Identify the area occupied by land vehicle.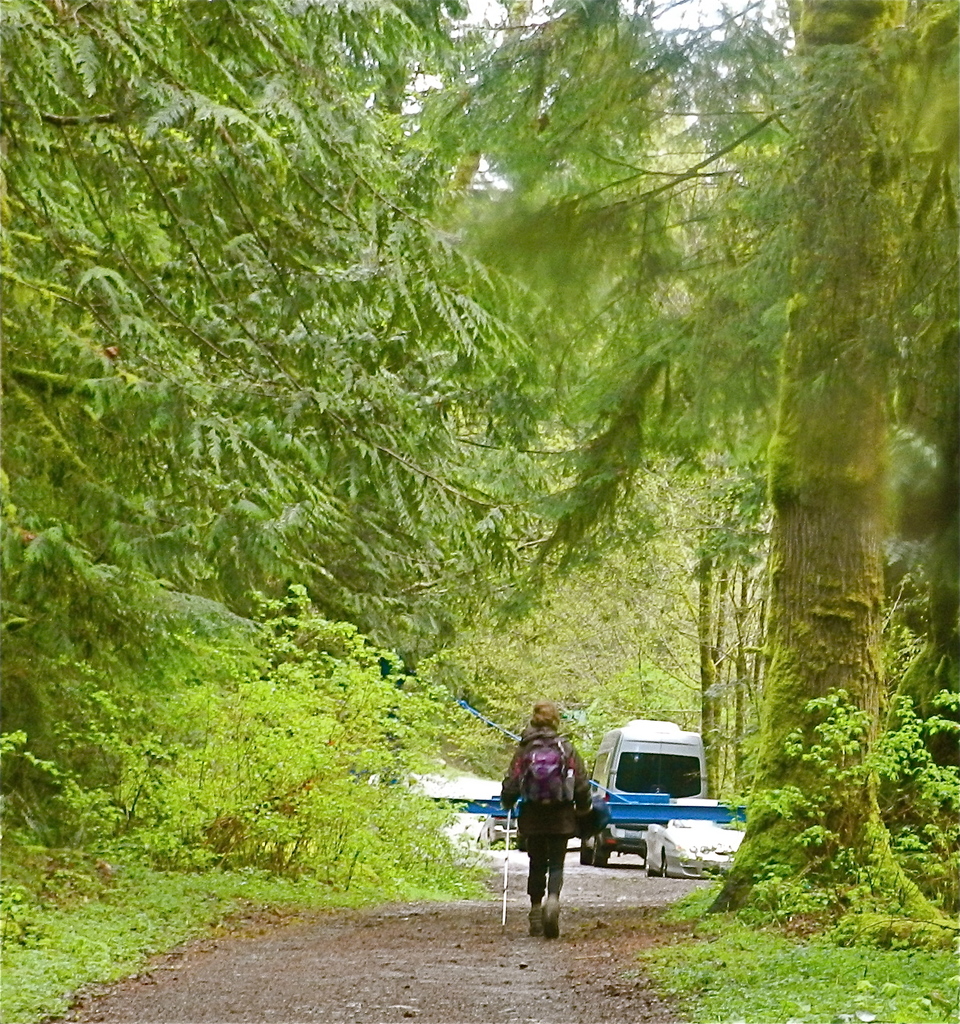
Area: (left=595, top=718, right=731, bottom=865).
